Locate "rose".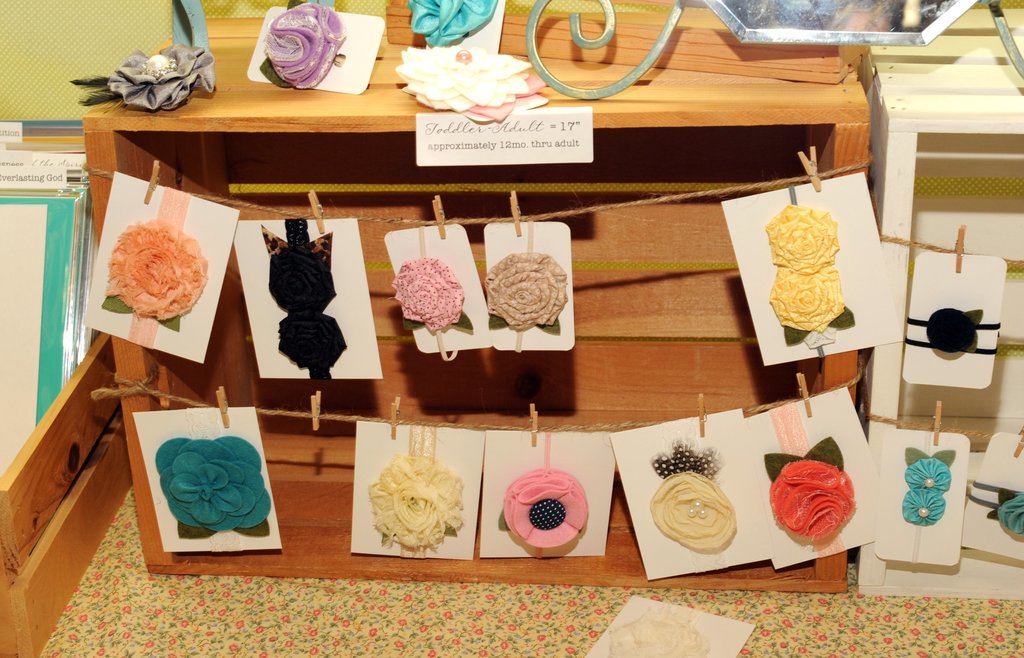
Bounding box: {"left": 765, "top": 459, "right": 859, "bottom": 543}.
